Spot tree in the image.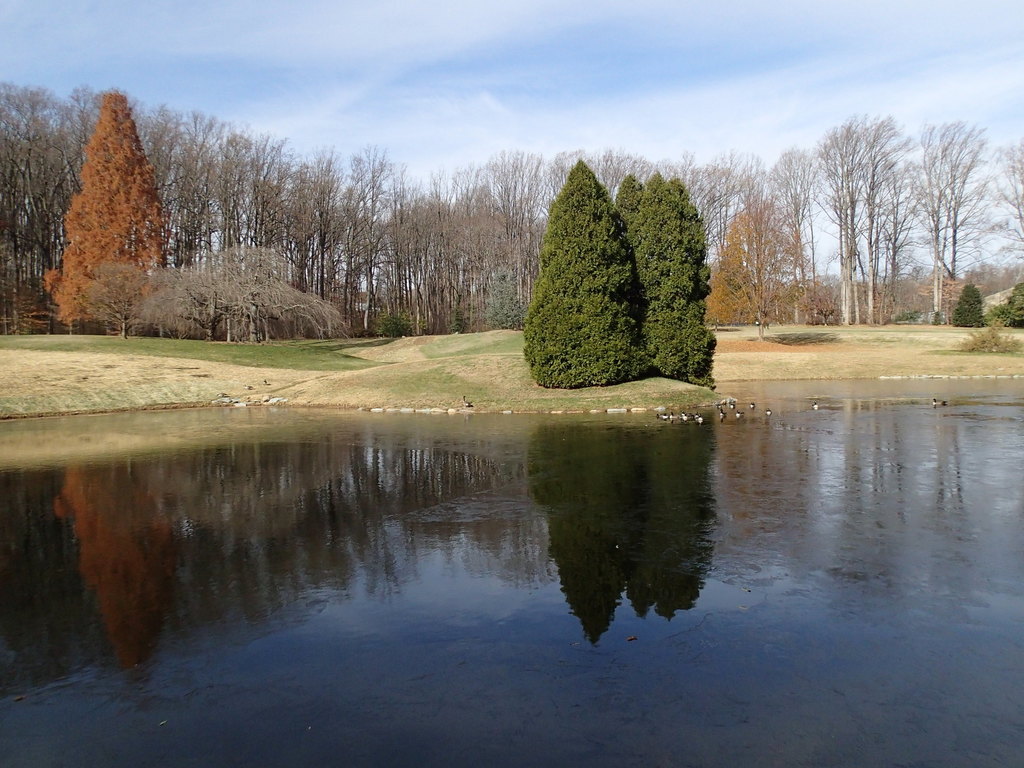
tree found at x1=985, y1=137, x2=1023, y2=269.
